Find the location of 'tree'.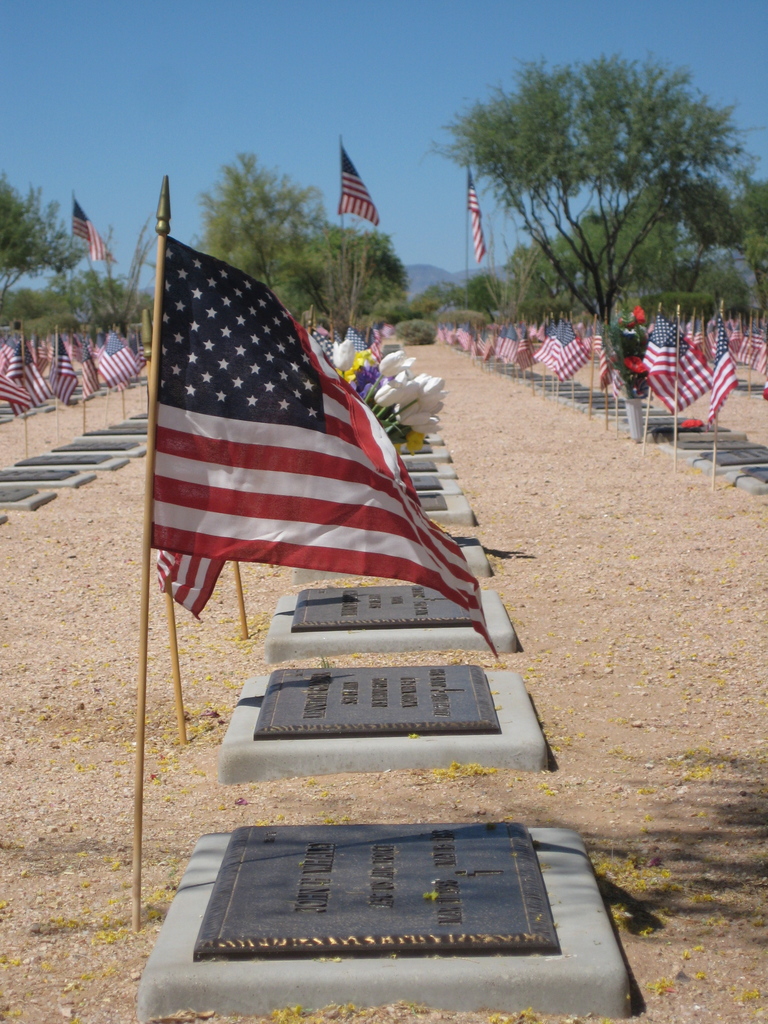
Location: [429, 264, 513, 318].
